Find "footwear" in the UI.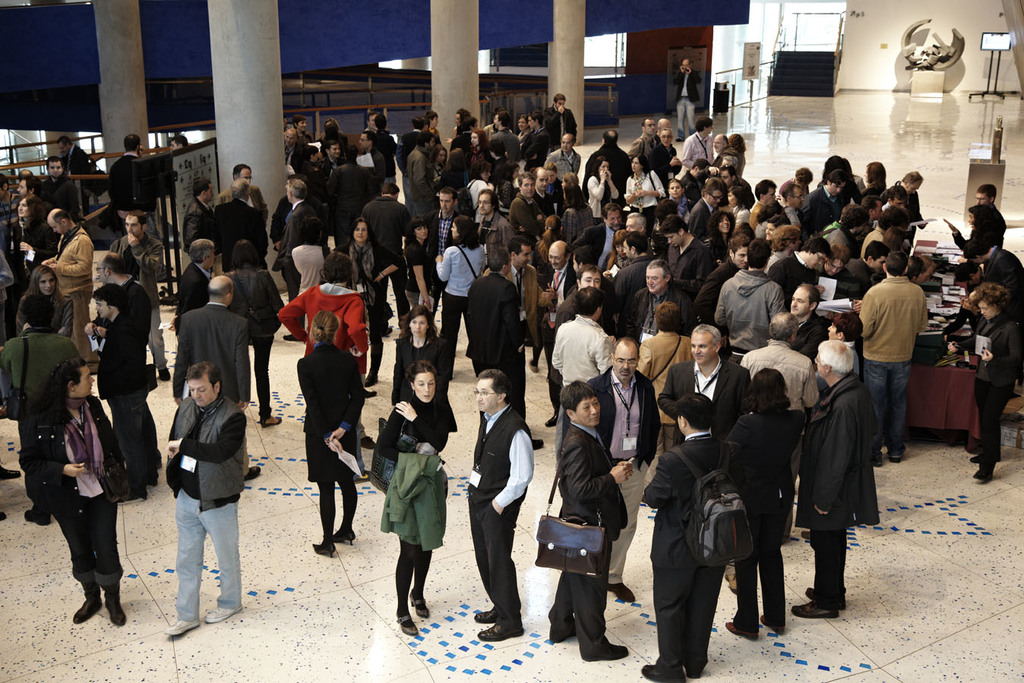
UI element at box=[604, 583, 637, 605].
